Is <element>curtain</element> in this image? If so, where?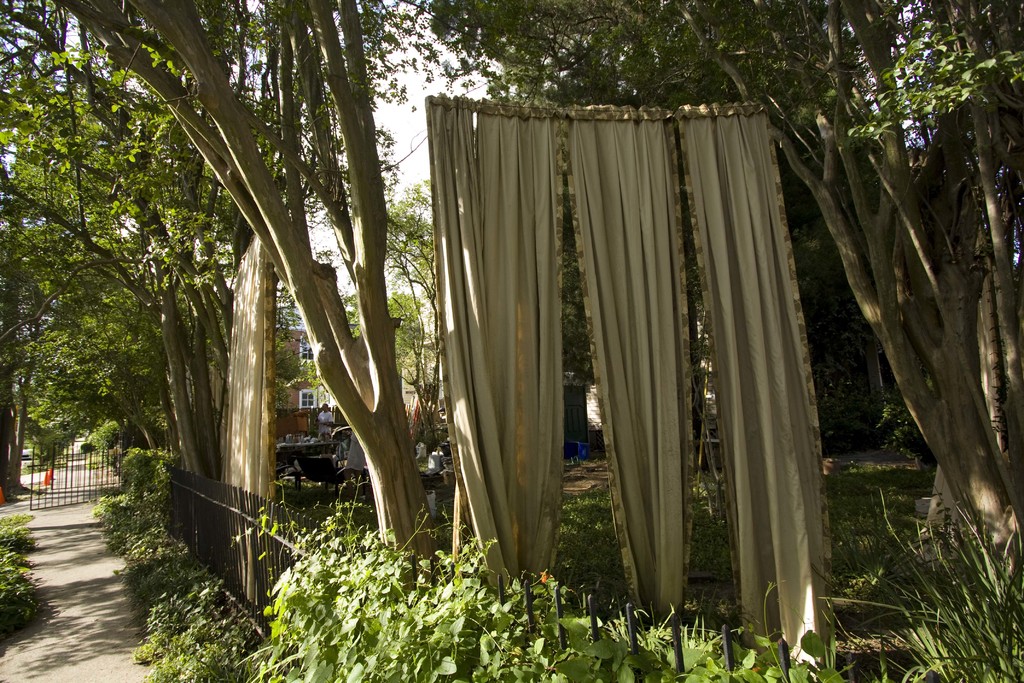
Yes, at (419,89,840,672).
